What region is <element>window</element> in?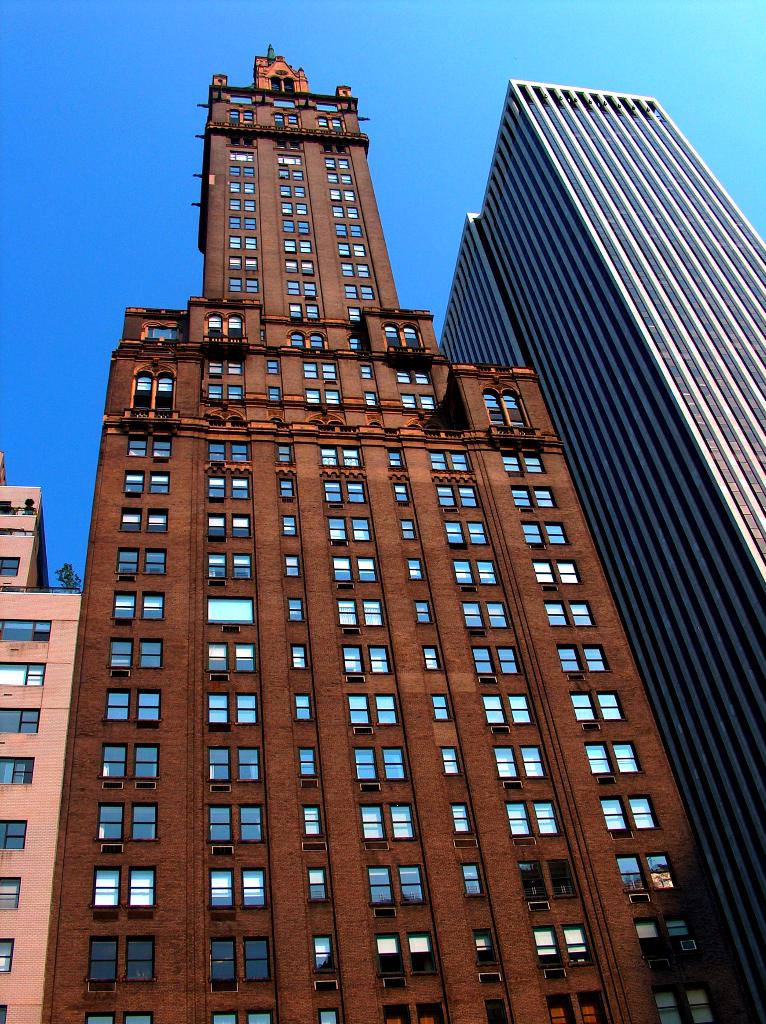
<region>318, 445, 365, 467</region>.
